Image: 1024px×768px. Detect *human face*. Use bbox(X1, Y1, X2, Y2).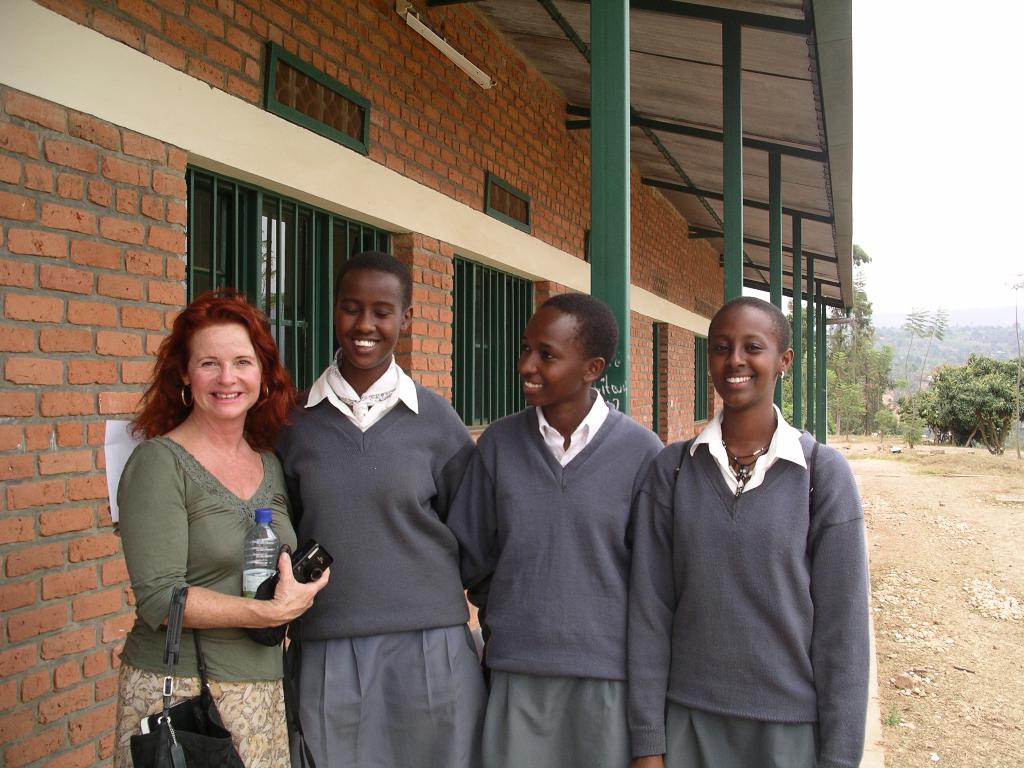
bbox(520, 309, 579, 408).
